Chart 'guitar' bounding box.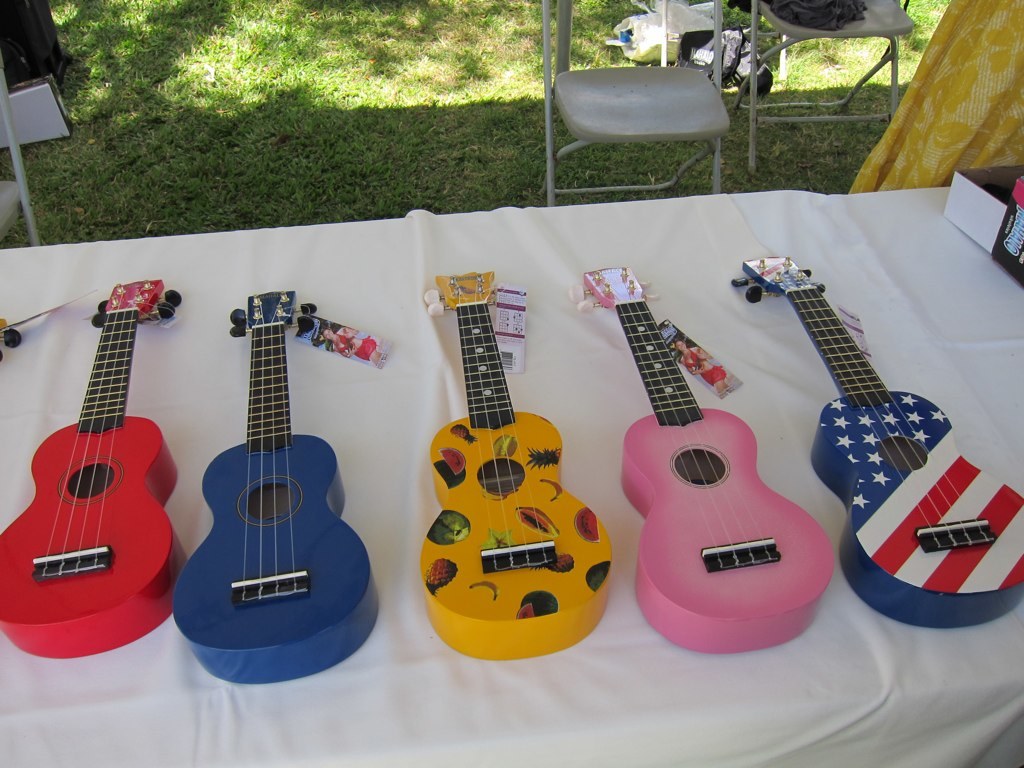
Charted: box(577, 260, 836, 649).
